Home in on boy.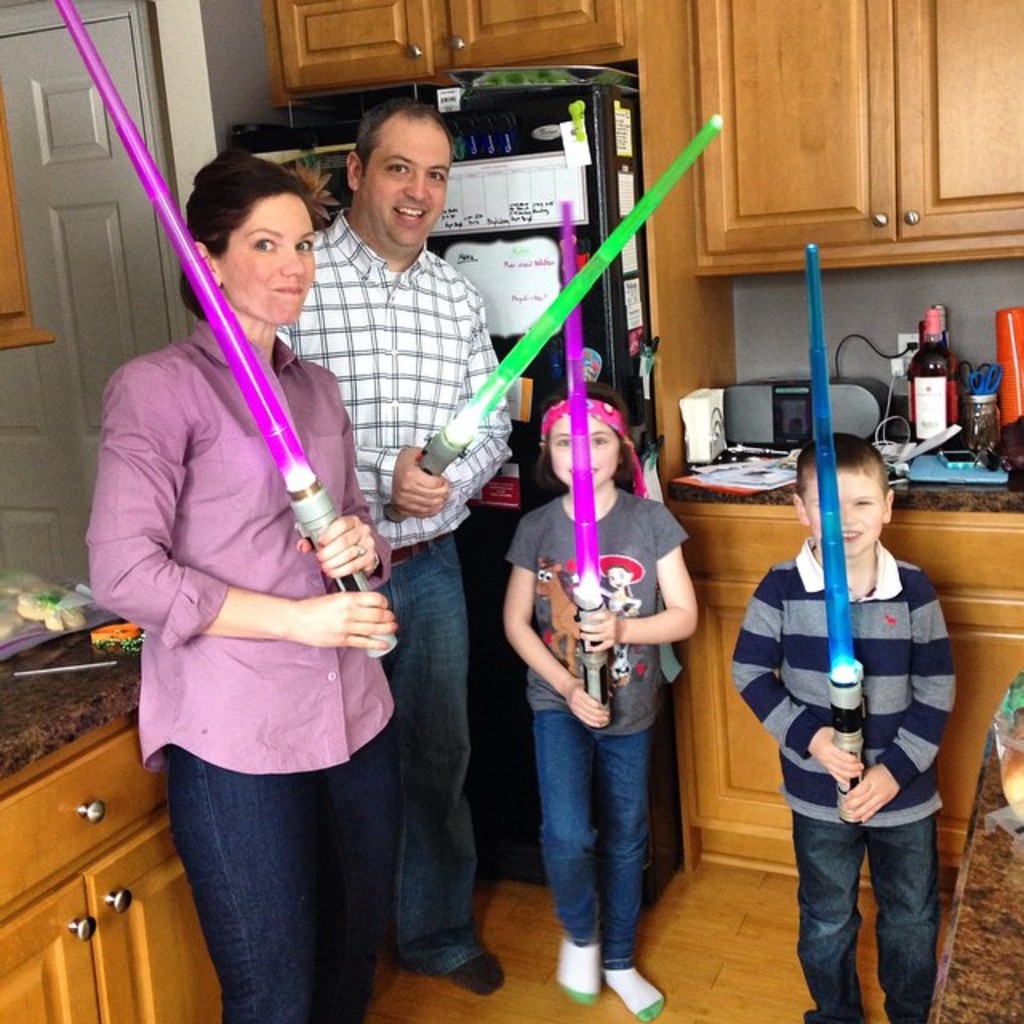
Homed in at bbox(717, 432, 965, 1022).
